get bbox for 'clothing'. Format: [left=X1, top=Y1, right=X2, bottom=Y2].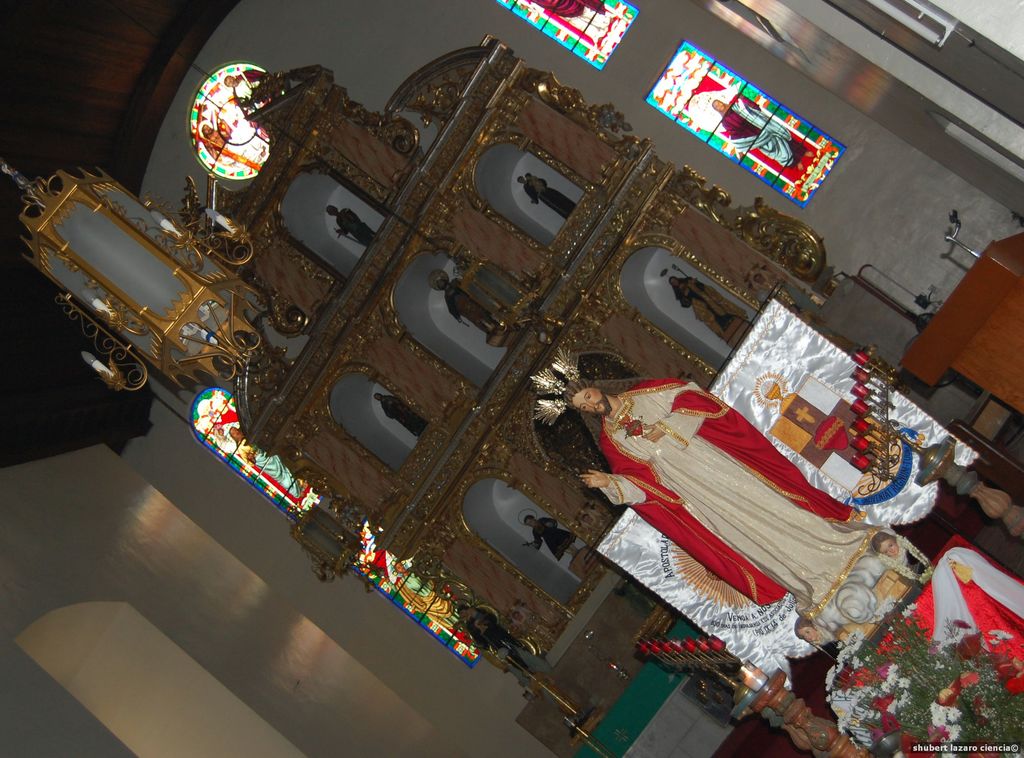
[left=576, top=374, right=891, bottom=635].
